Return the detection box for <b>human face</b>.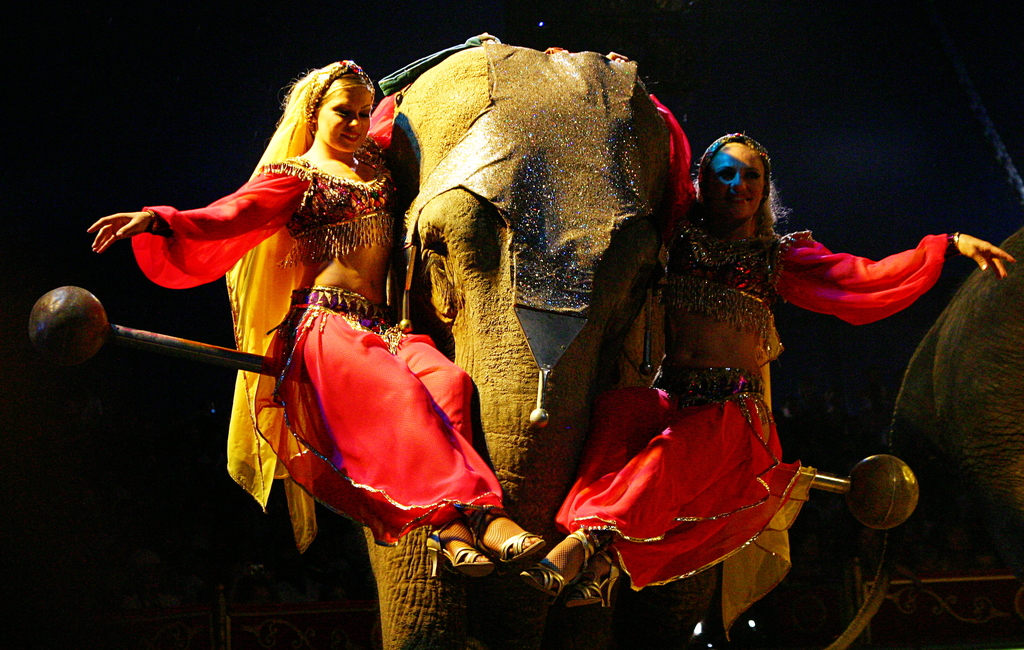
[left=702, top=145, right=764, bottom=220].
